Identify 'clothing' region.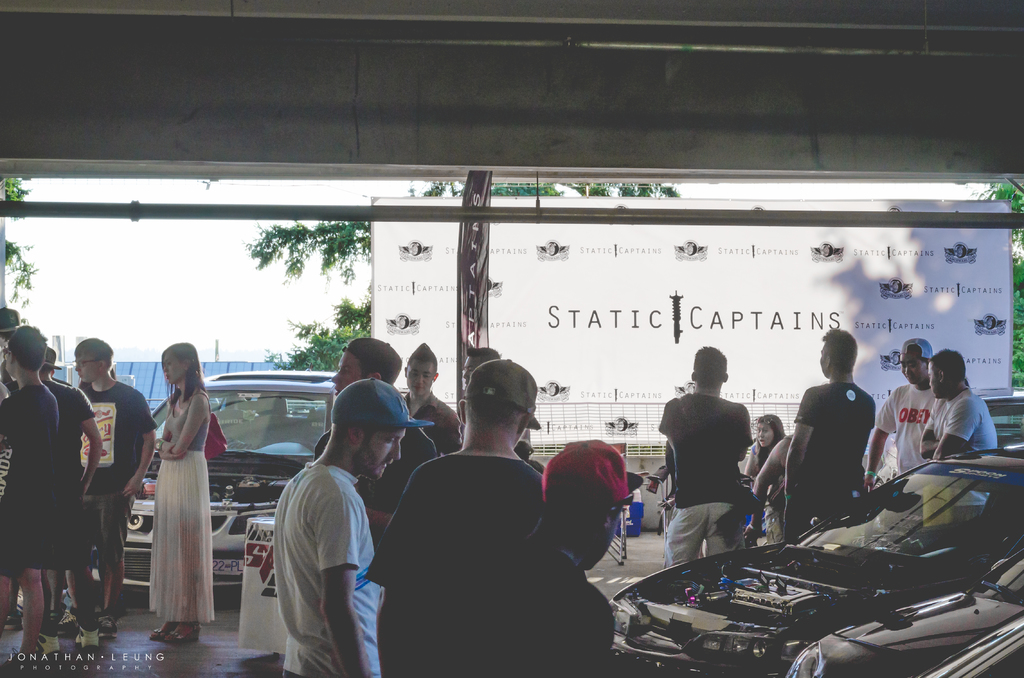
Region: (312,412,431,590).
